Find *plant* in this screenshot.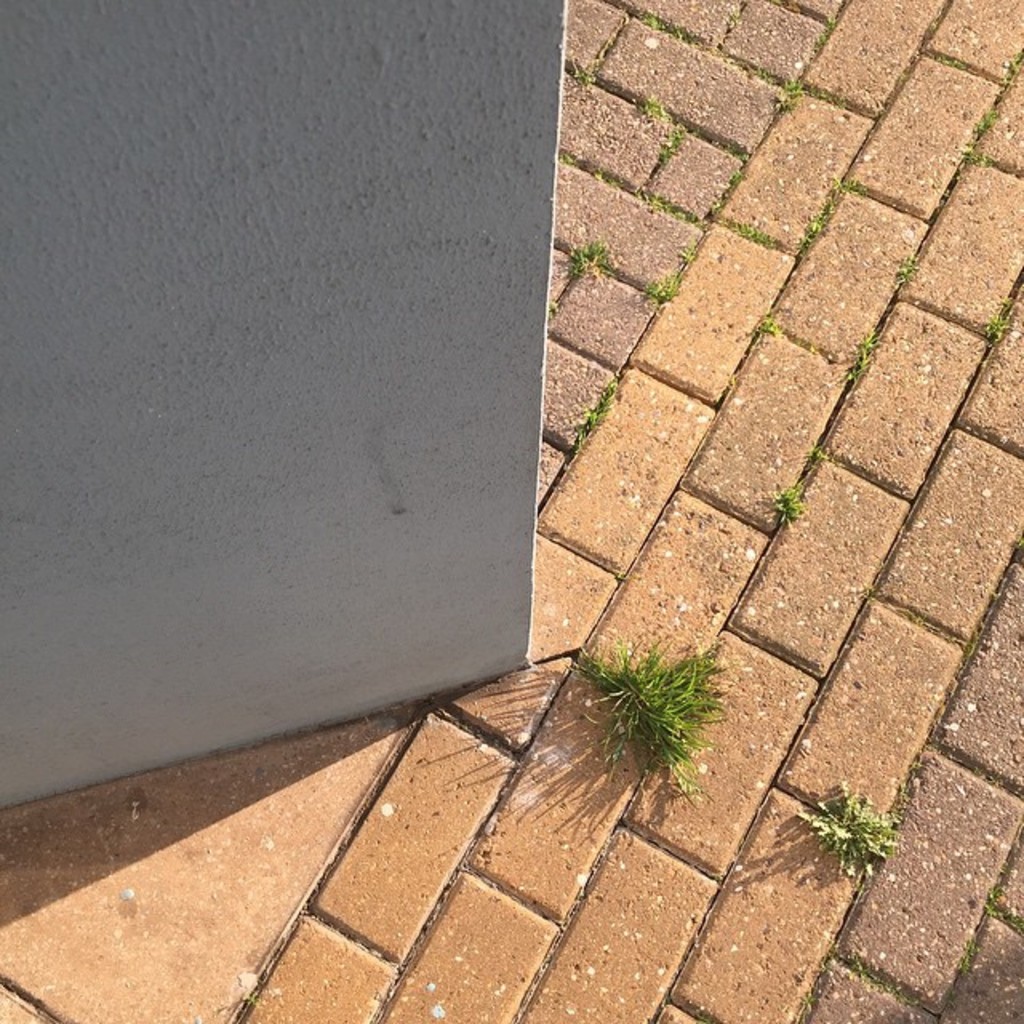
The bounding box for *plant* is l=829, t=339, r=886, b=376.
